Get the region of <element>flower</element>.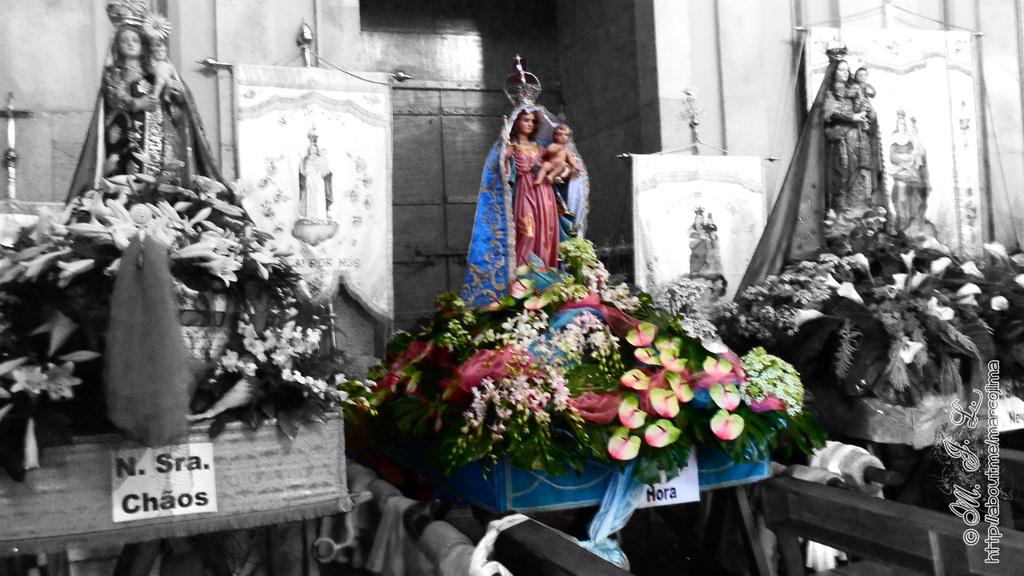
[x1=960, y1=264, x2=984, y2=283].
